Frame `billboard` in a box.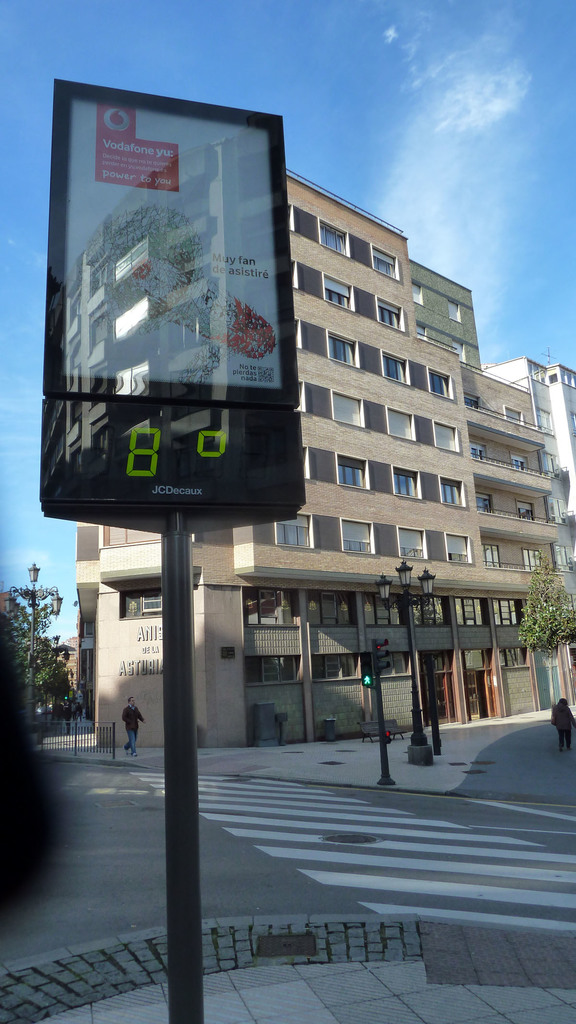
36/86/314/564.
